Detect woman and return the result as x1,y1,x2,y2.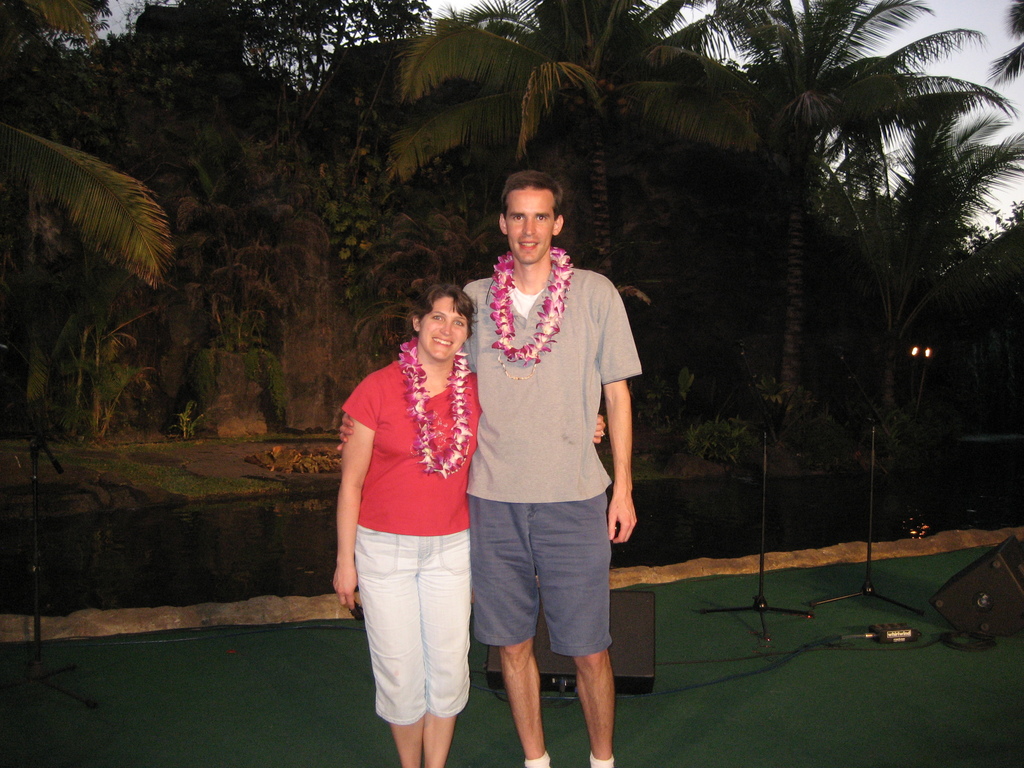
341,247,493,760.
